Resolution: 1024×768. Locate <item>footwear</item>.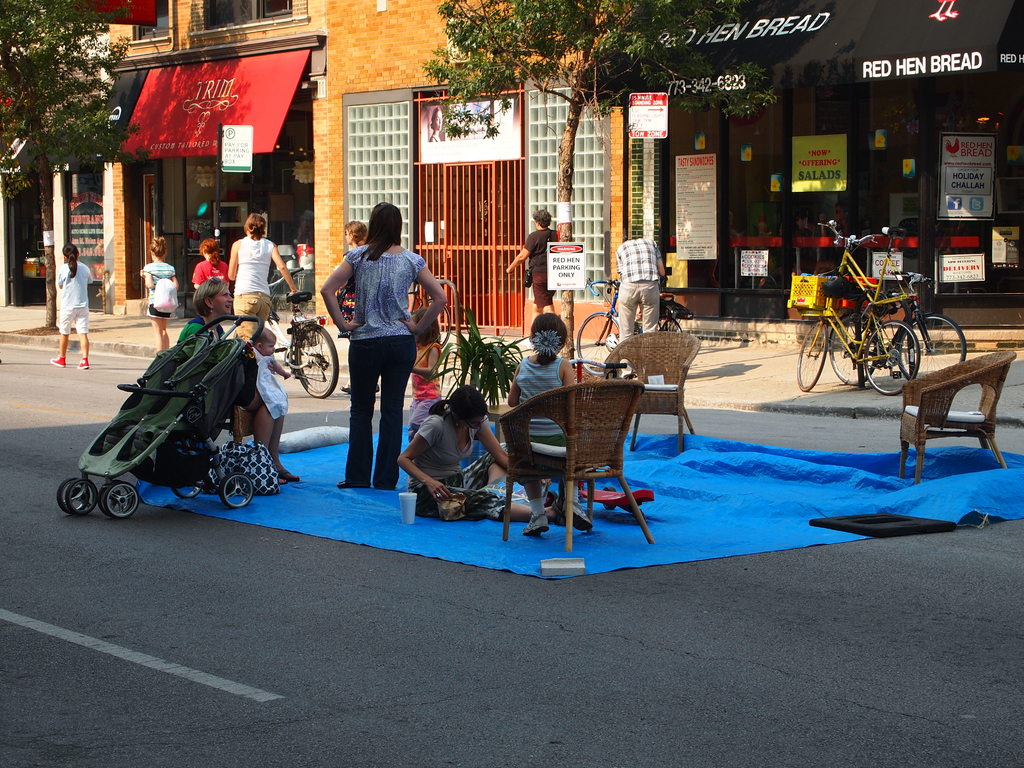
(left=50, top=358, right=66, bottom=369).
